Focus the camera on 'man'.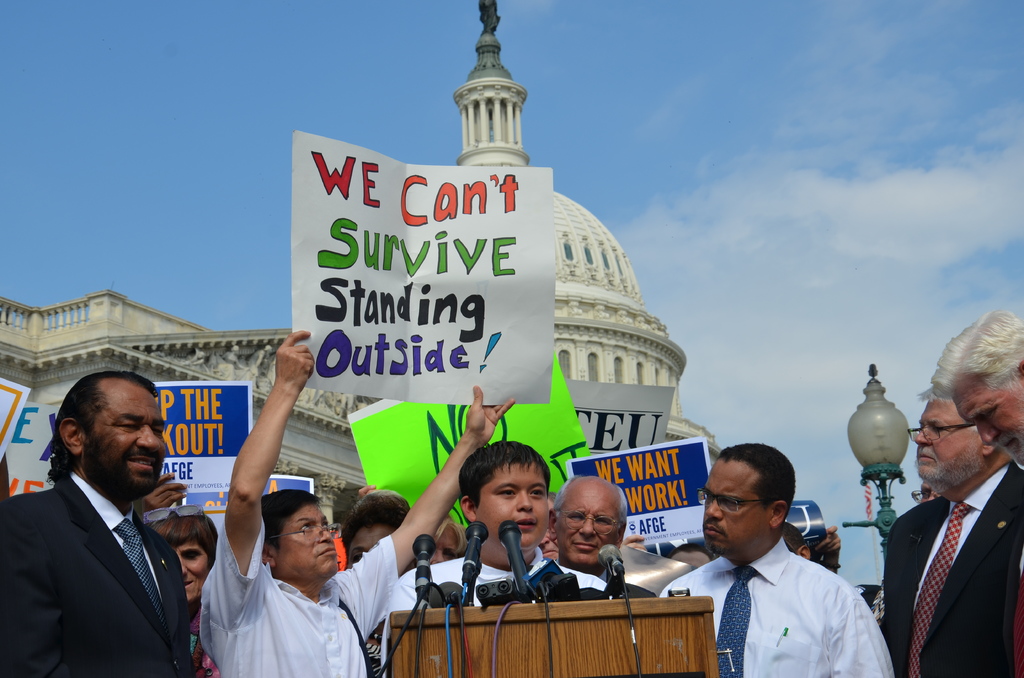
Focus region: bbox=(881, 386, 1023, 677).
